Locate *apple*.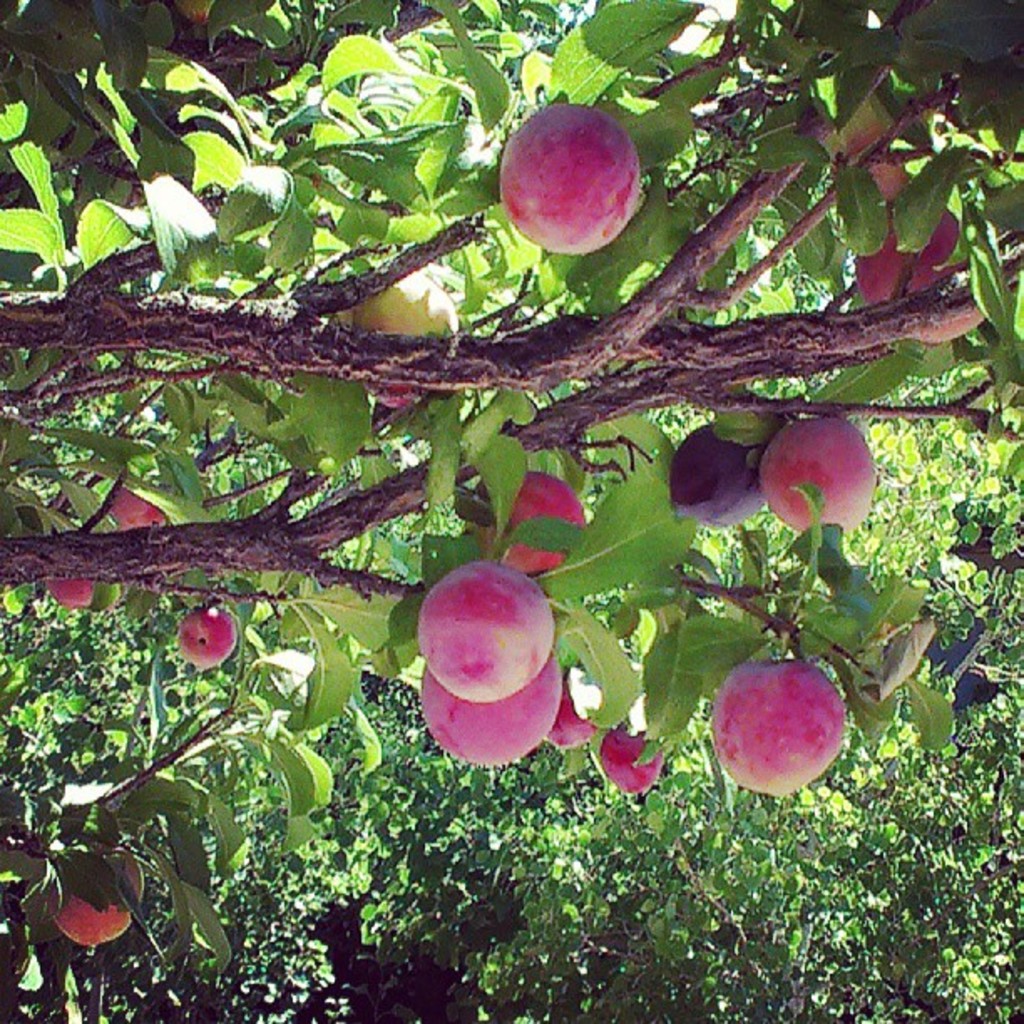
Bounding box: BBox(104, 485, 176, 527).
